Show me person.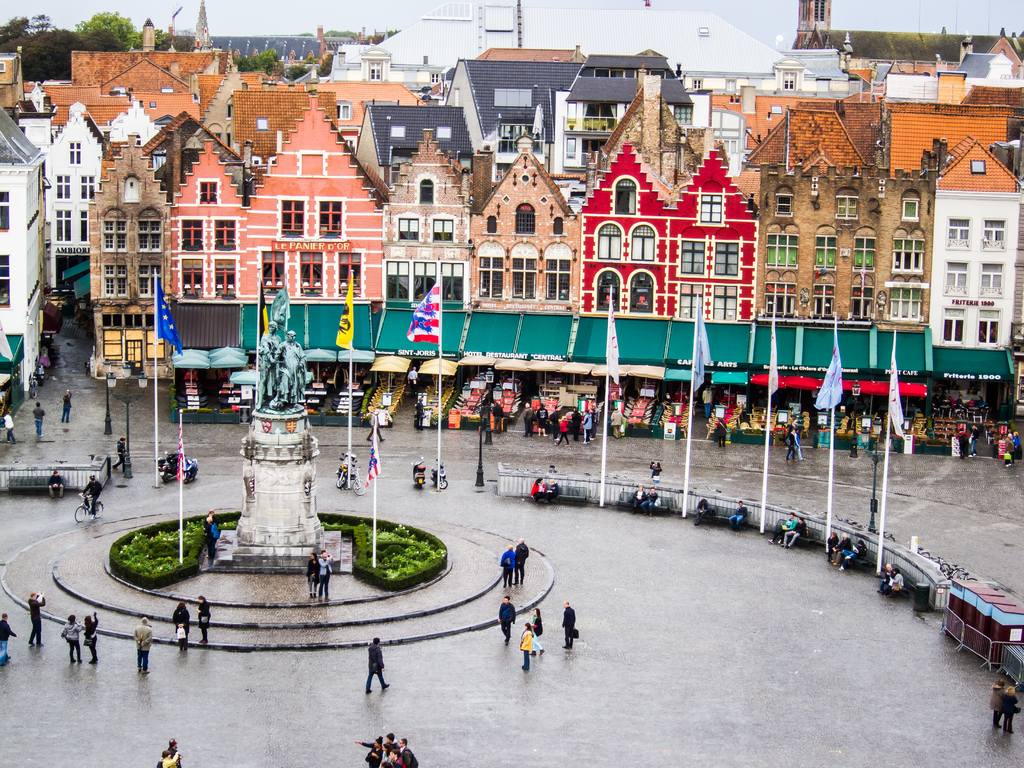
person is here: {"x1": 48, "y1": 468, "x2": 68, "y2": 498}.
